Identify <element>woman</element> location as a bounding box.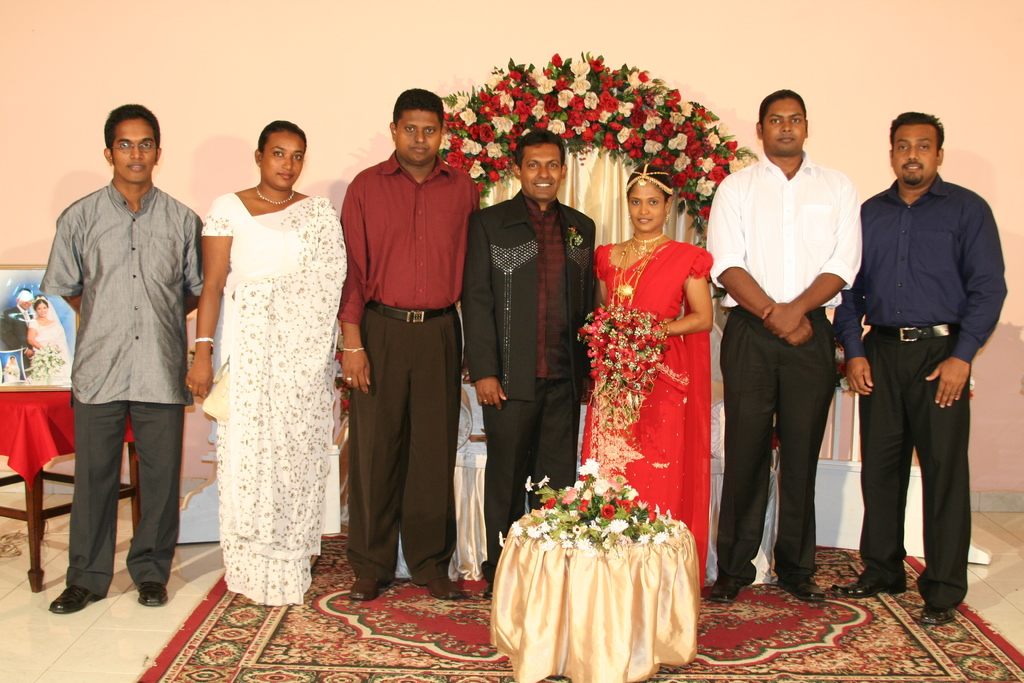
<region>561, 171, 714, 605</region>.
